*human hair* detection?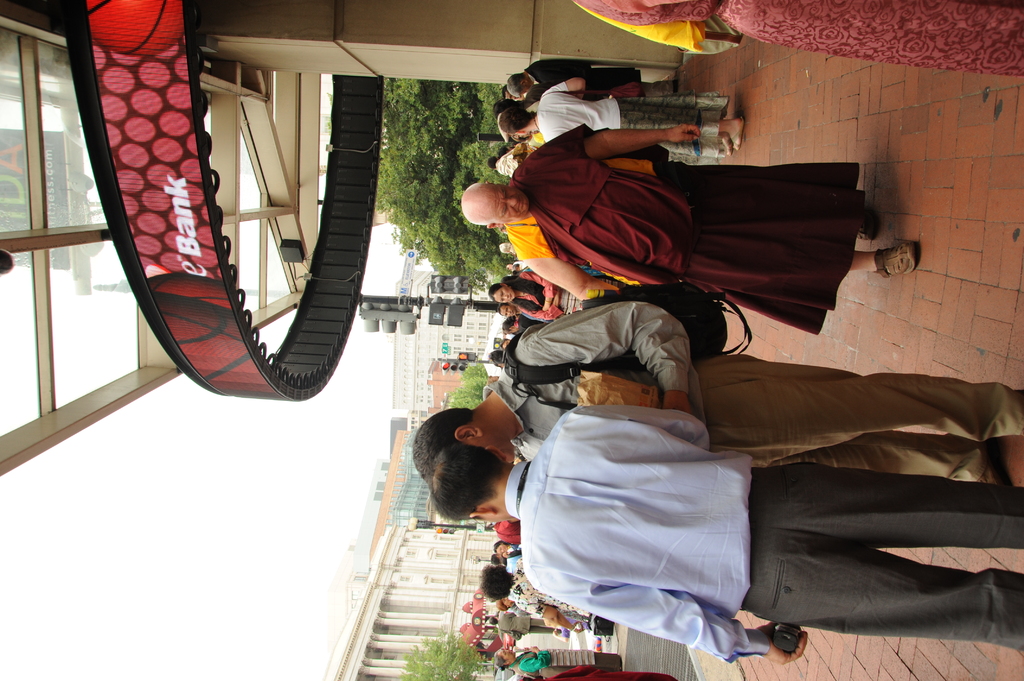
<region>497, 105, 538, 134</region>
